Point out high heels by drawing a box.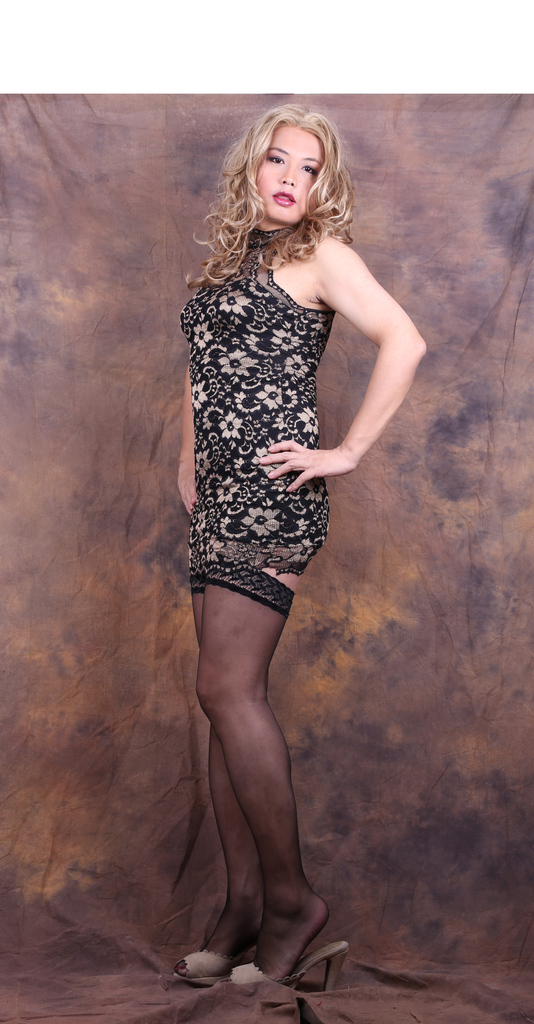
210:947:348:998.
